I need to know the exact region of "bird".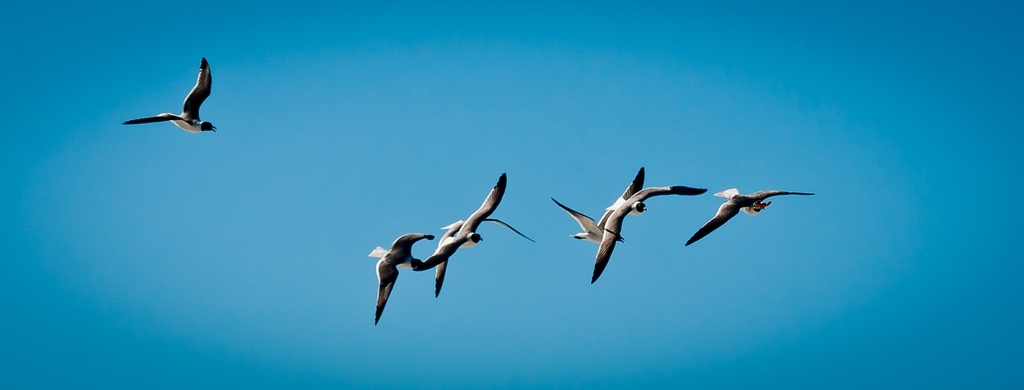
Region: (116, 57, 221, 134).
